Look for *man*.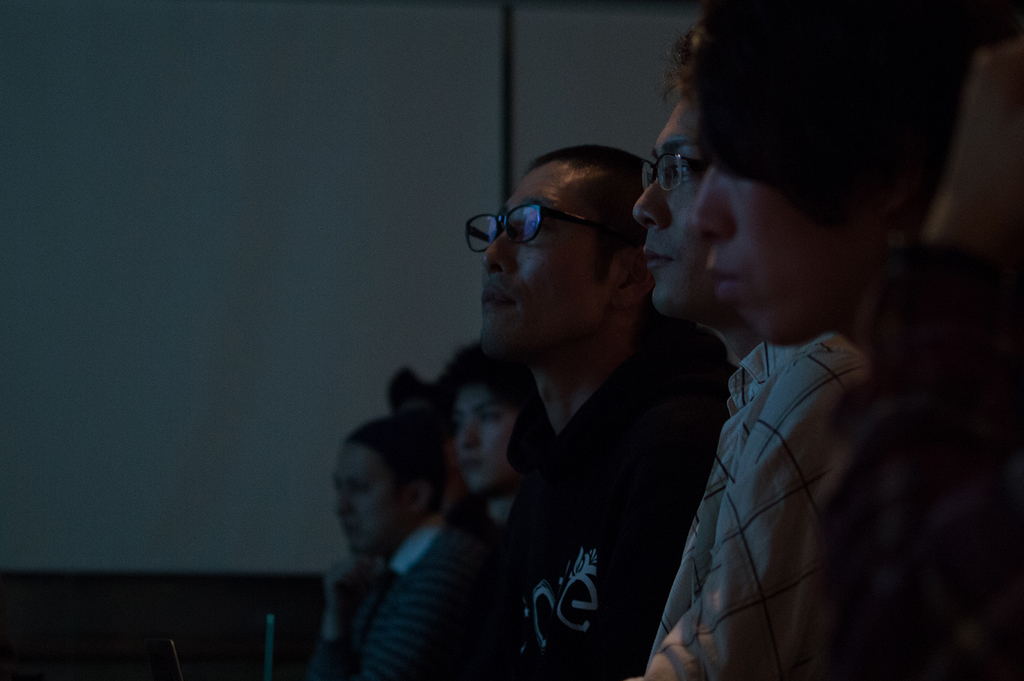
Found: (left=459, top=145, right=743, bottom=680).
